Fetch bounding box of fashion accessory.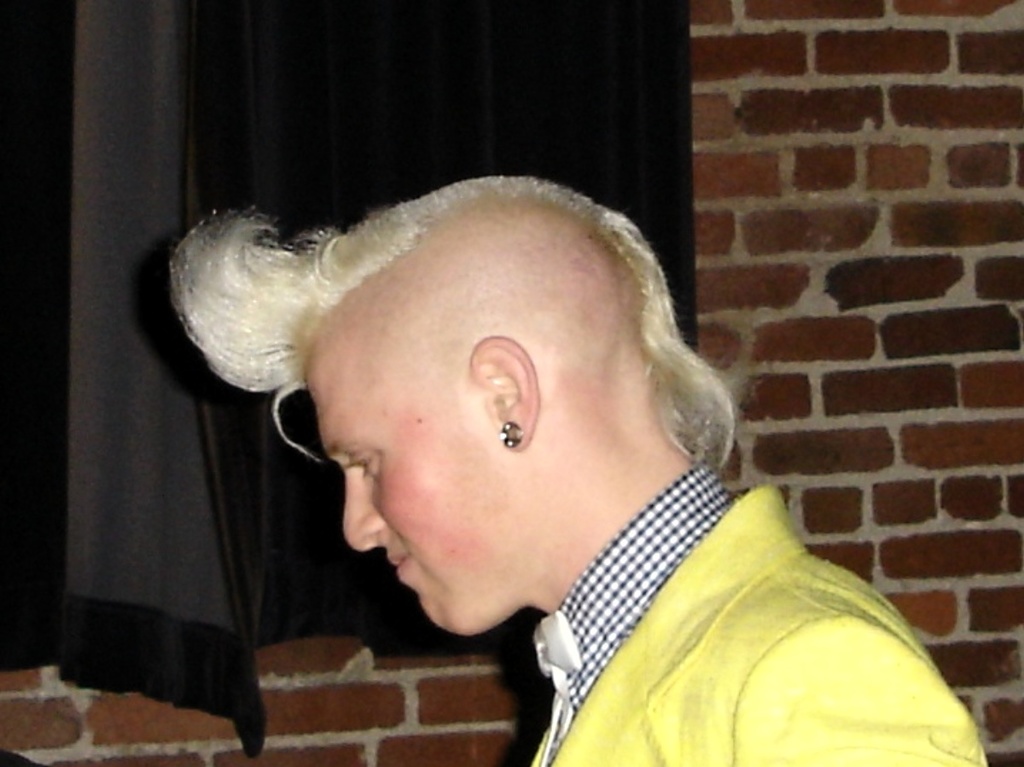
Bbox: l=500, t=422, r=521, b=451.
